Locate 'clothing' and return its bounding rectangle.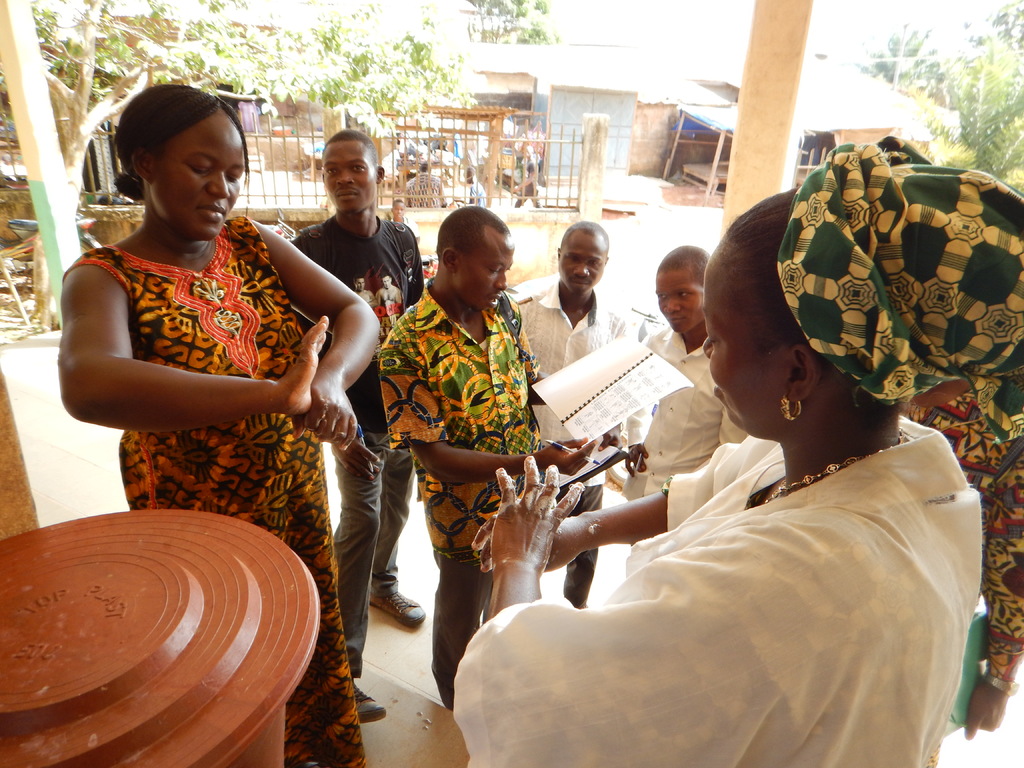
[378,278,543,710].
